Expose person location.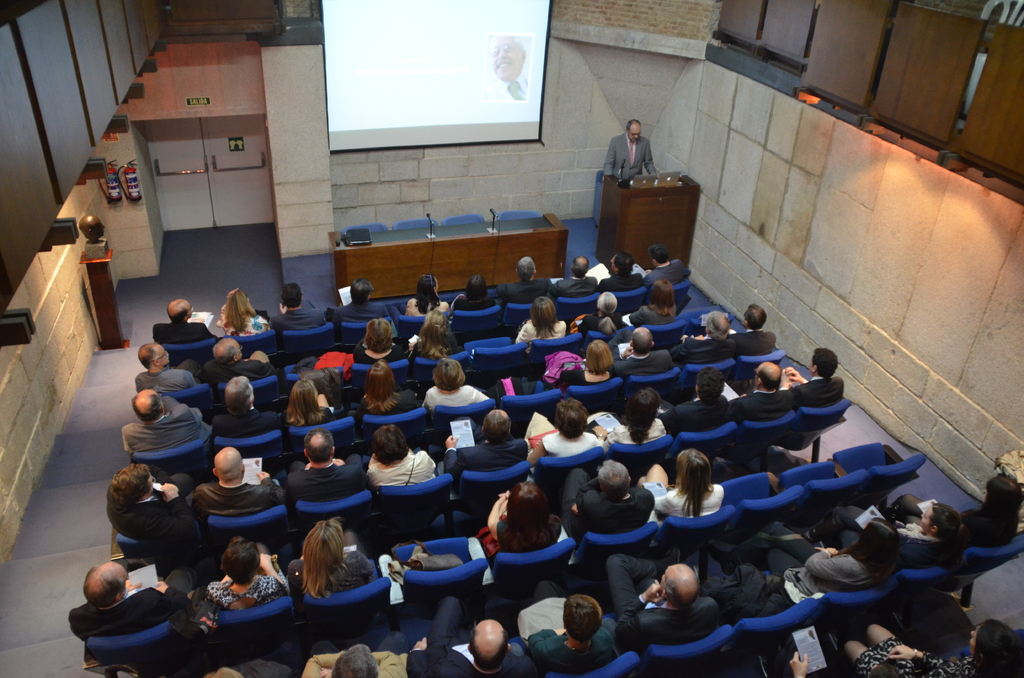
Exposed at l=404, t=593, r=541, b=676.
